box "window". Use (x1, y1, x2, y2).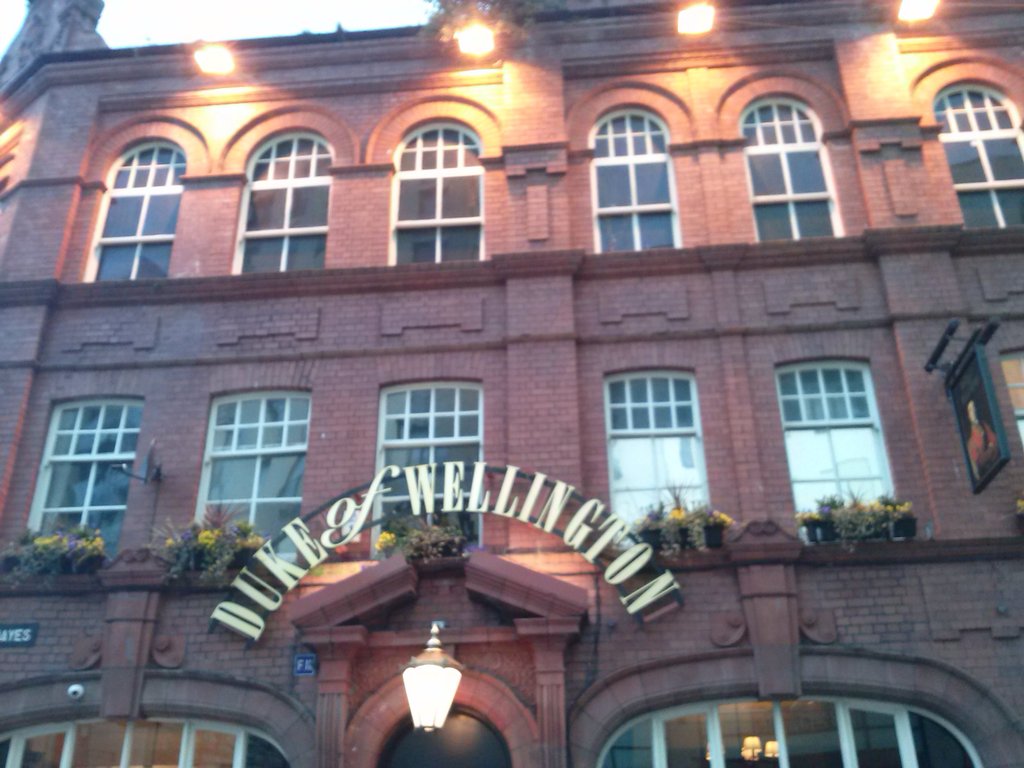
(386, 111, 485, 266).
